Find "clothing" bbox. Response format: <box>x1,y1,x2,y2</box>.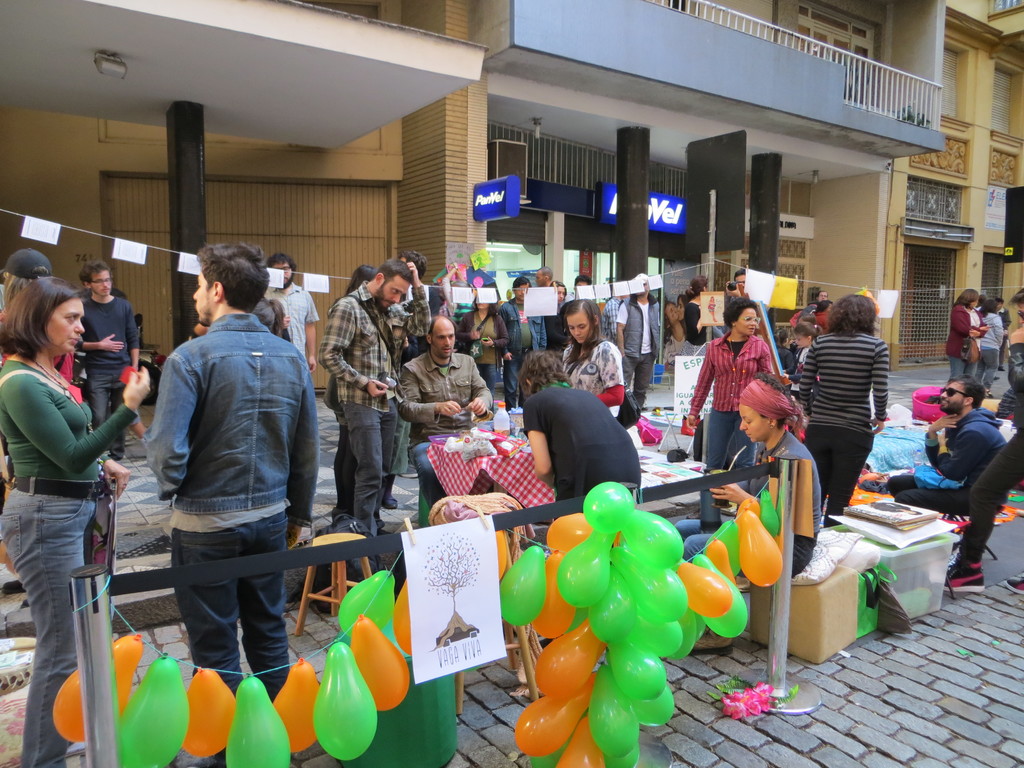
<box>812,306,826,330</box>.
